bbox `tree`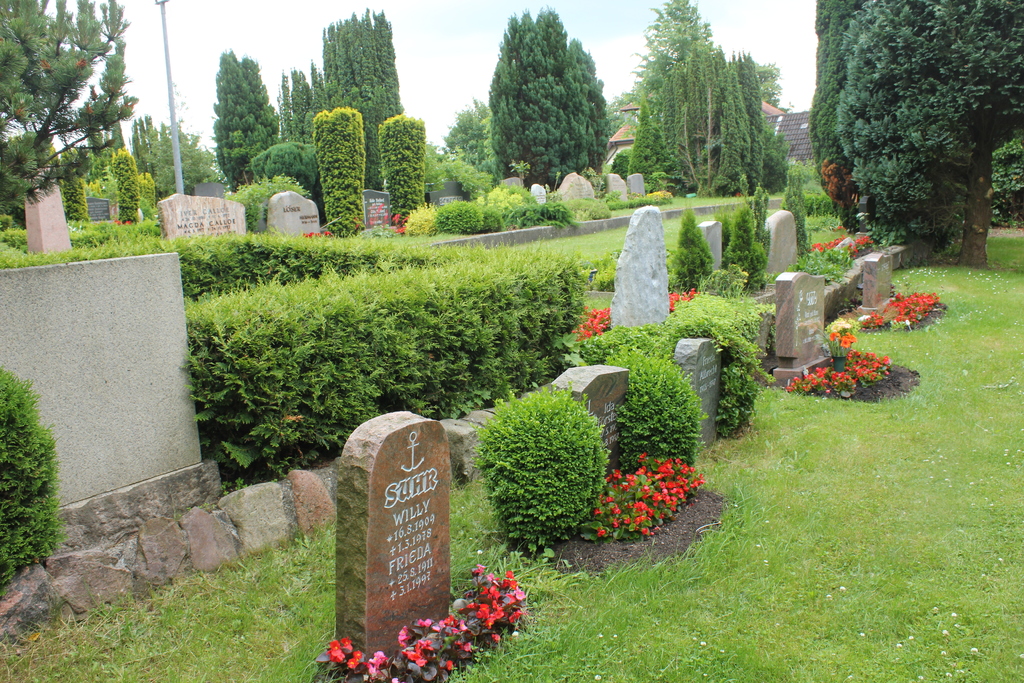
212,49,286,187
